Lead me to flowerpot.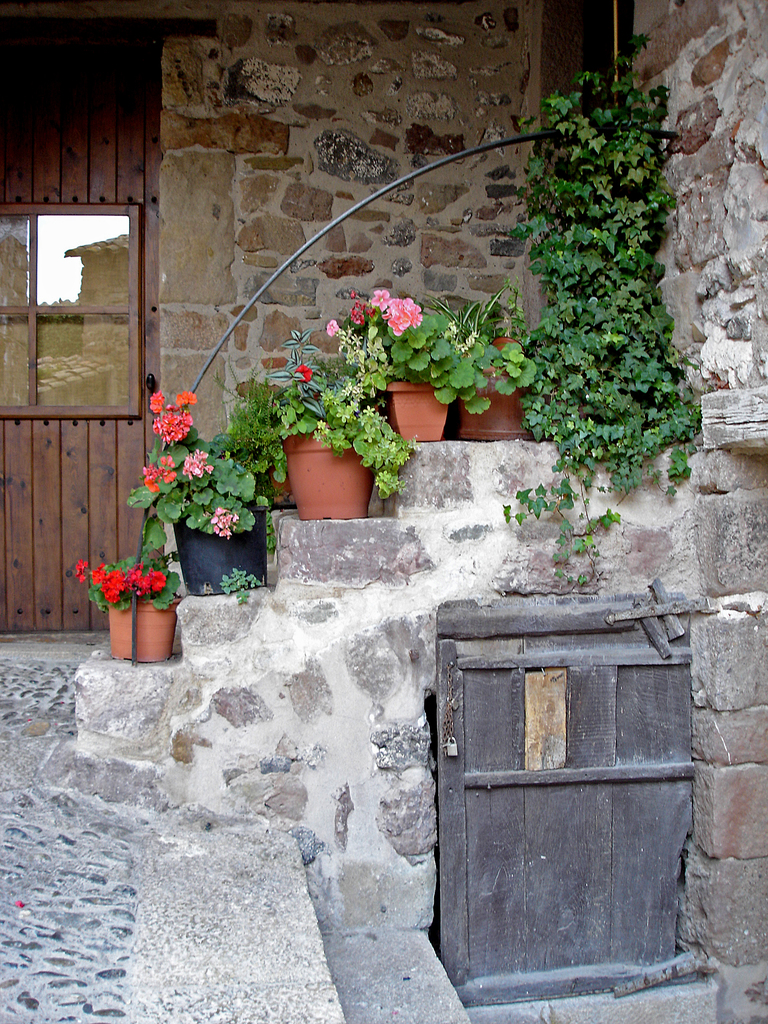
Lead to Rect(387, 380, 452, 441).
